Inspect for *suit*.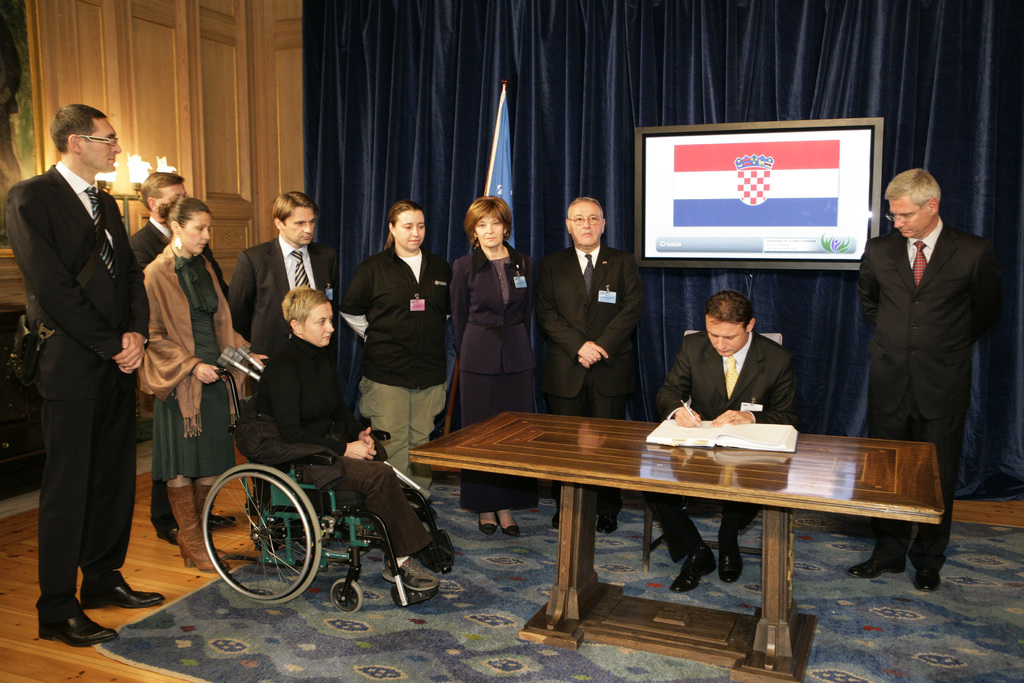
Inspection: detection(653, 329, 800, 562).
